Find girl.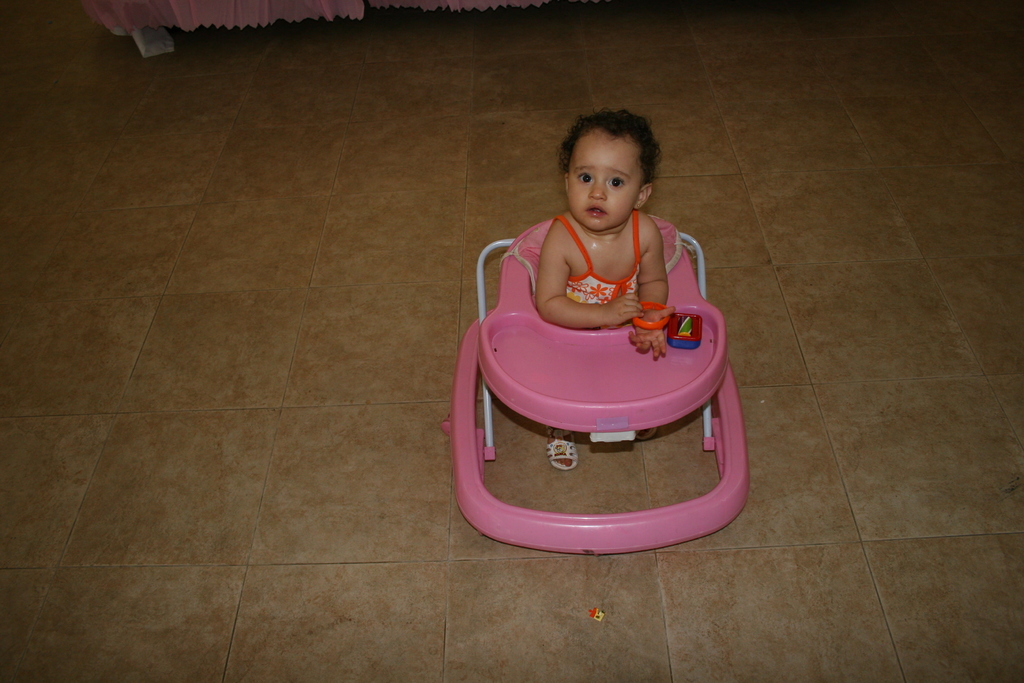
left=534, top=107, right=669, bottom=468.
